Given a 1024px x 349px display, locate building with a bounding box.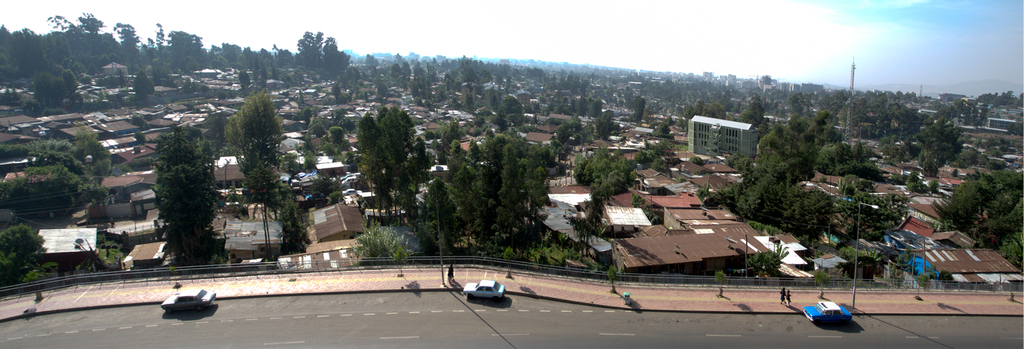
Located: left=687, top=113, right=760, bottom=158.
